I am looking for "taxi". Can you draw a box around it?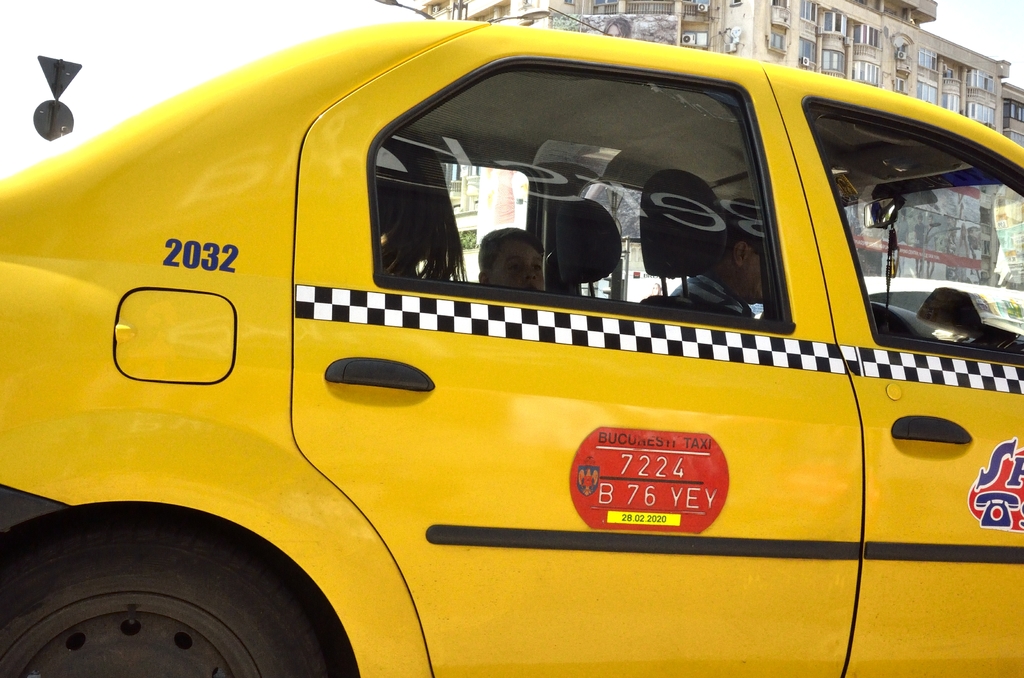
Sure, the bounding box is (0, 0, 1023, 677).
